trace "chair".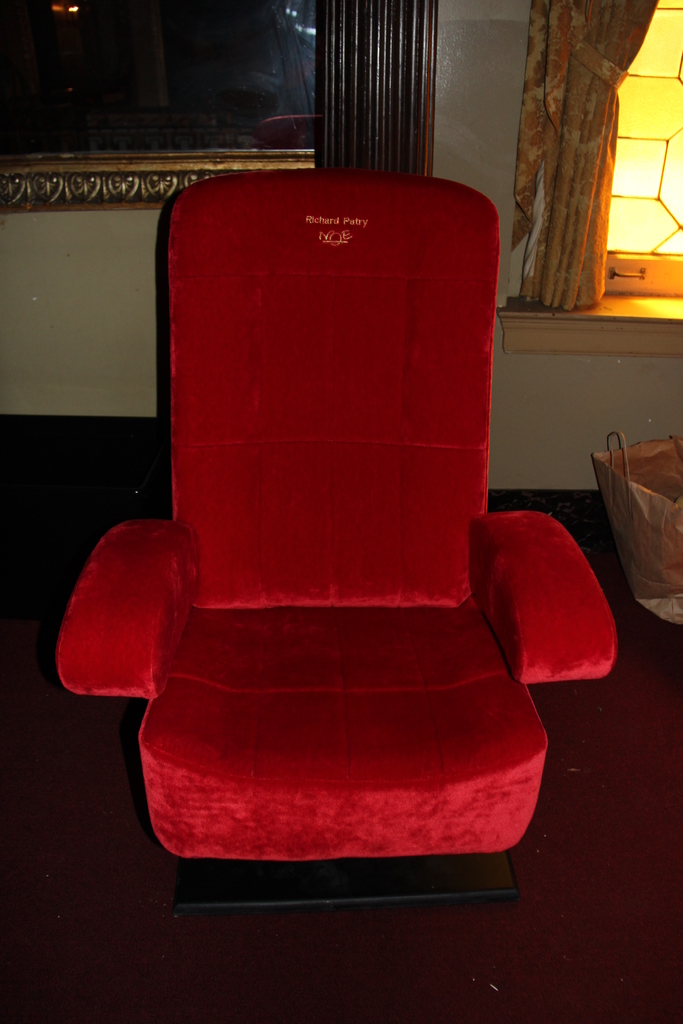
Traced to bbox=(69, 162, 596, 934).
